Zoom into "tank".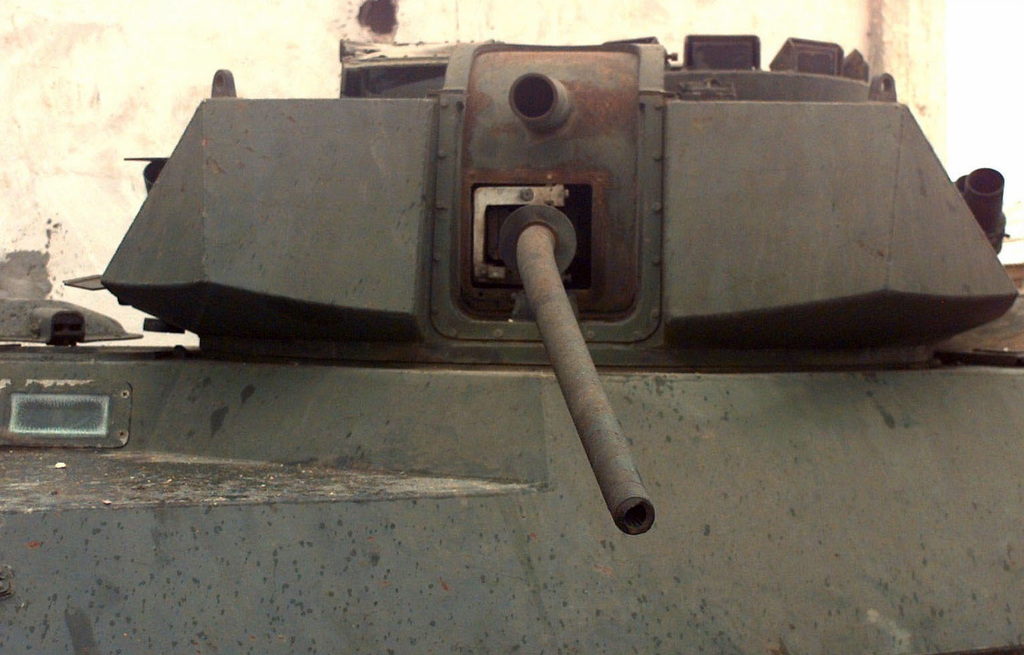
Zoom target: box(0, 35, 1023, 654).
